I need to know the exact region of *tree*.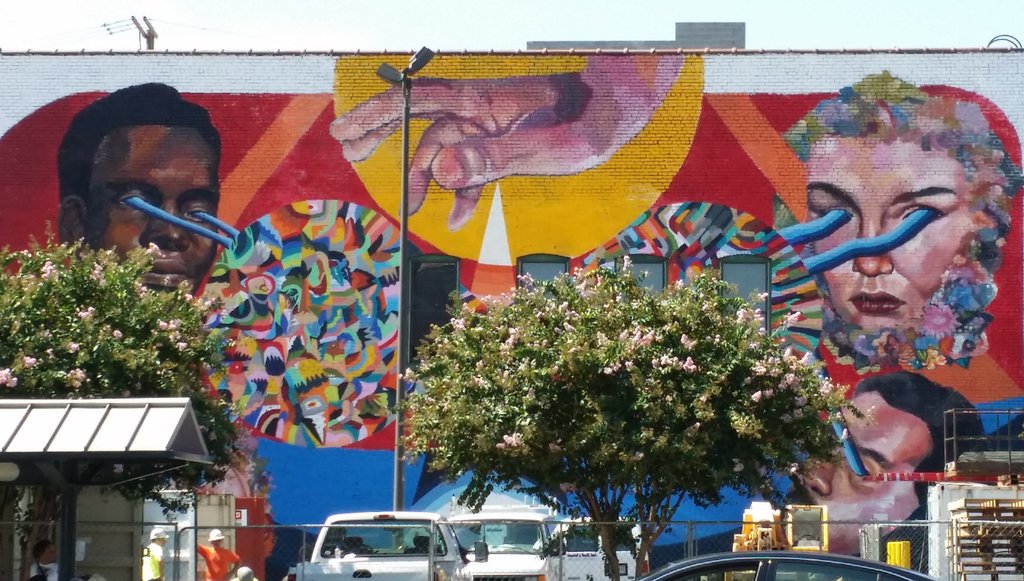
Region: <region>419, 234, 865, 527</region>.
